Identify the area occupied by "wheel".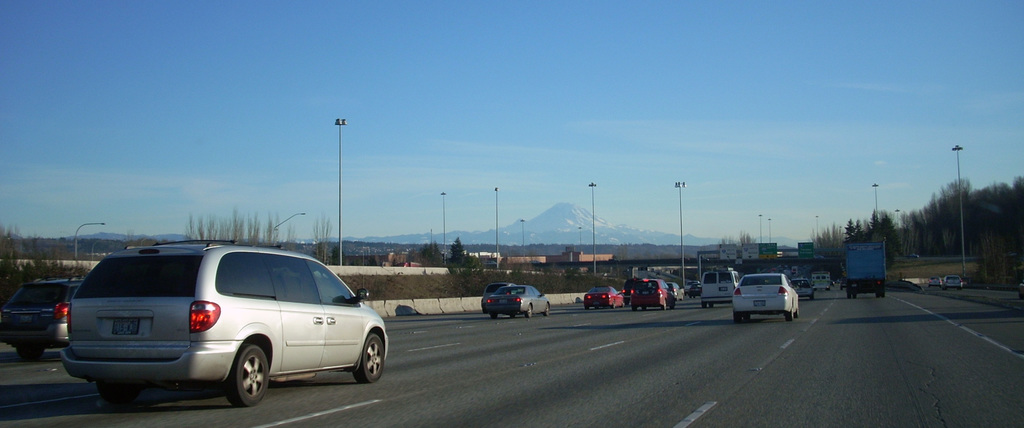
Area: {"left": 642, "top": 303, "right": 646, "bottom": 310}.
